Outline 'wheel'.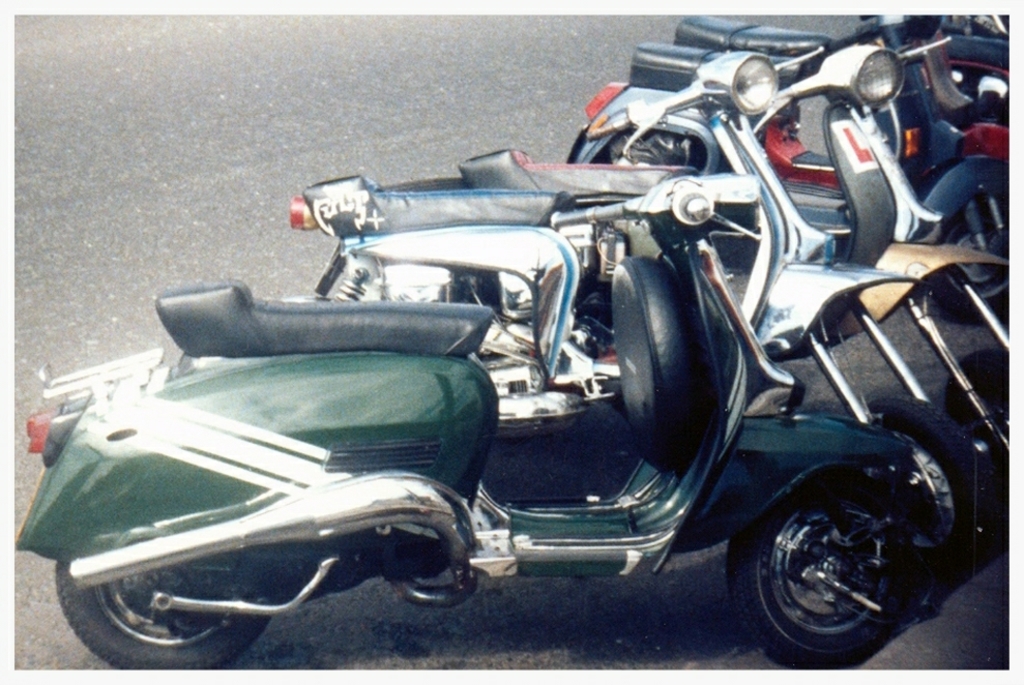
Outline: (x1=749, y1=451, x2=948, y2=657).
